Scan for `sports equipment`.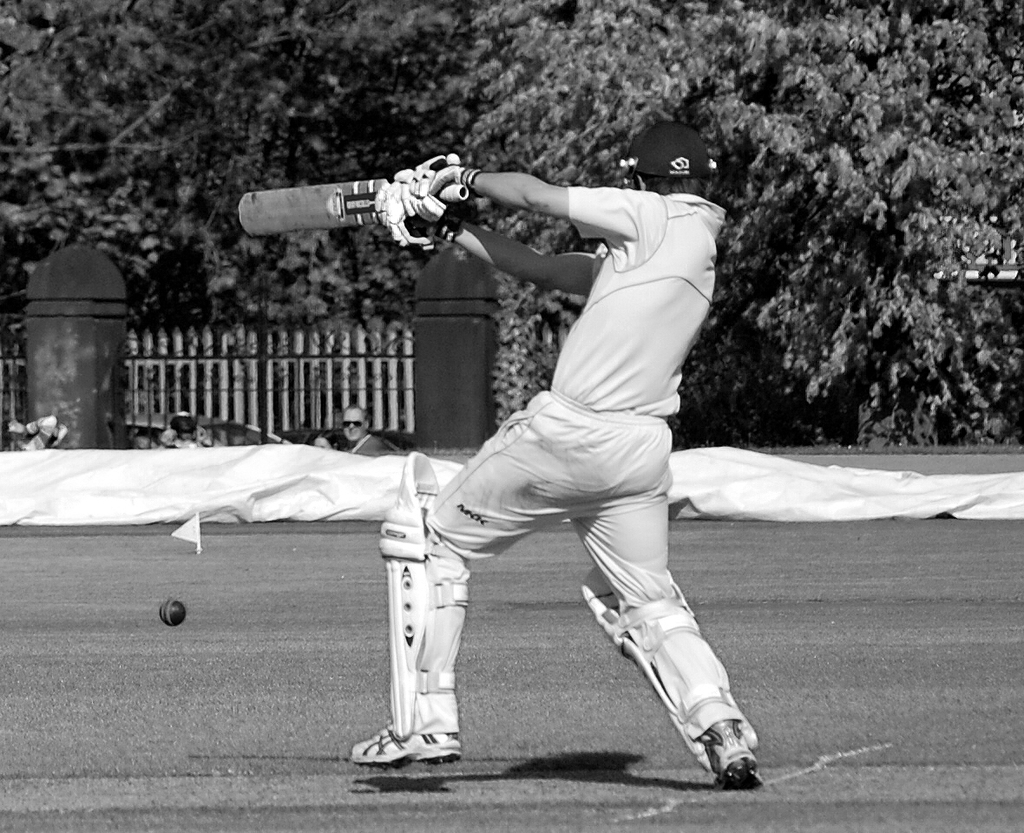
Scan result: box=[351, 726, 463, 775].
